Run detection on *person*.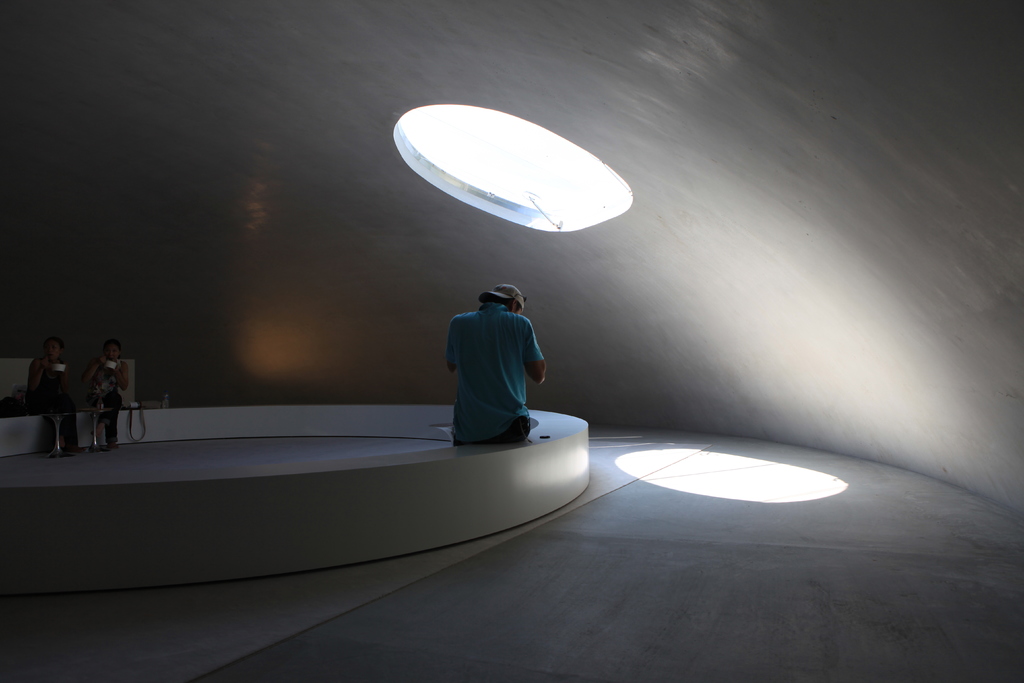
Result: [91, 343, 142, 436].
